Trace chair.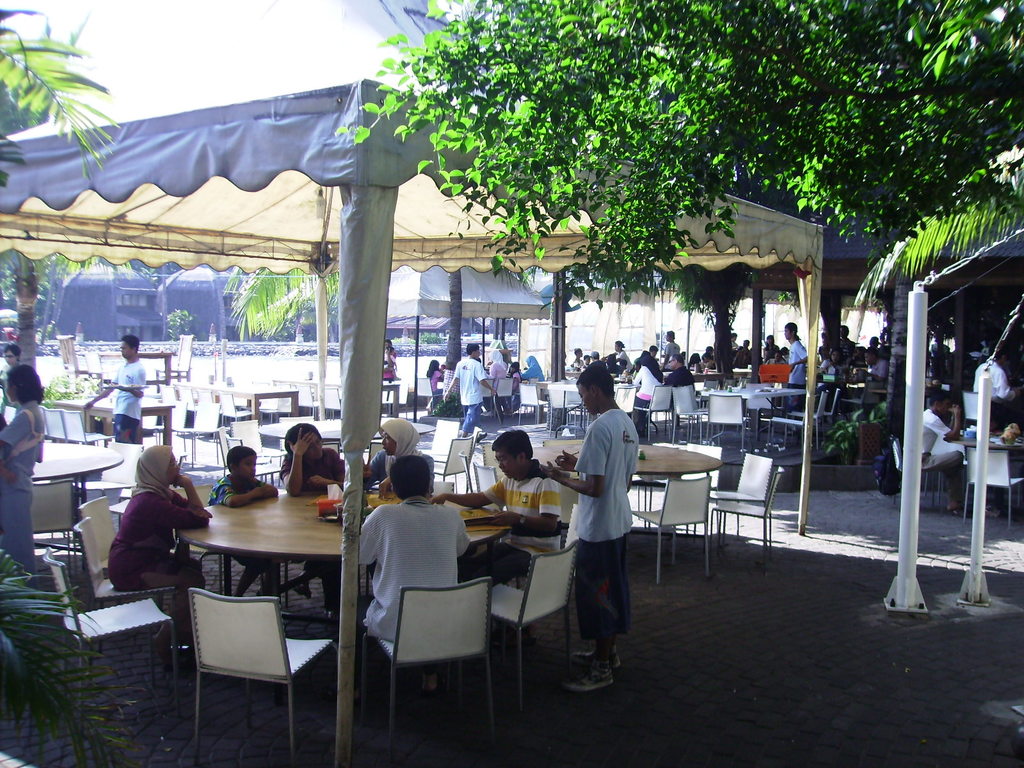
Traced to {"x1": 228, "y1": 417, "x2": 276, "y2": 468}.
